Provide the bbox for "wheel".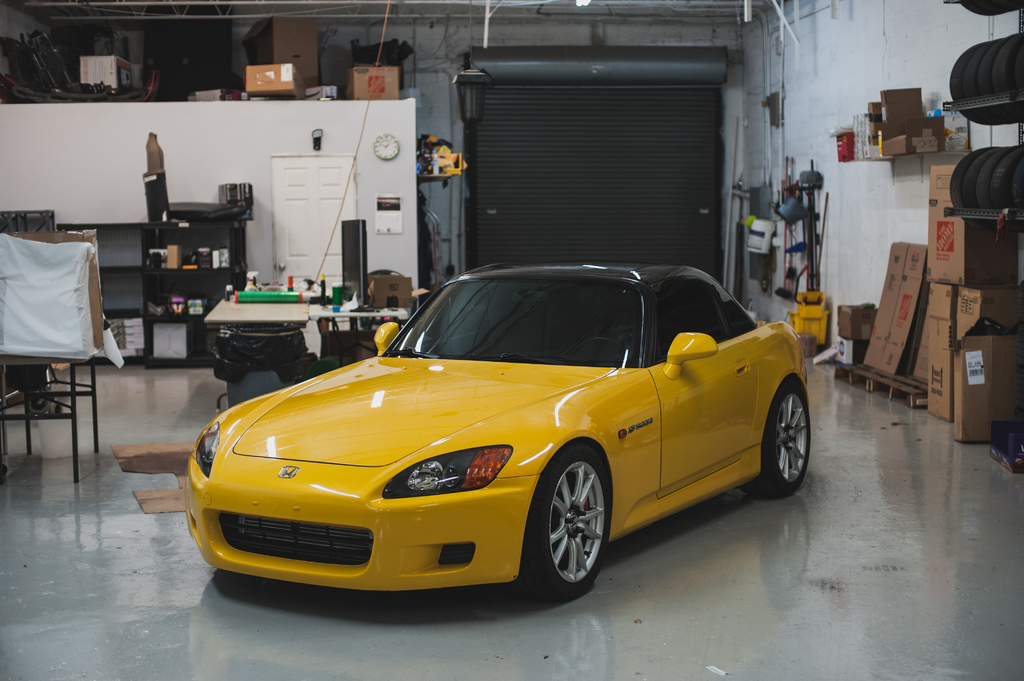
bbox(534, 465, 612, 597).
